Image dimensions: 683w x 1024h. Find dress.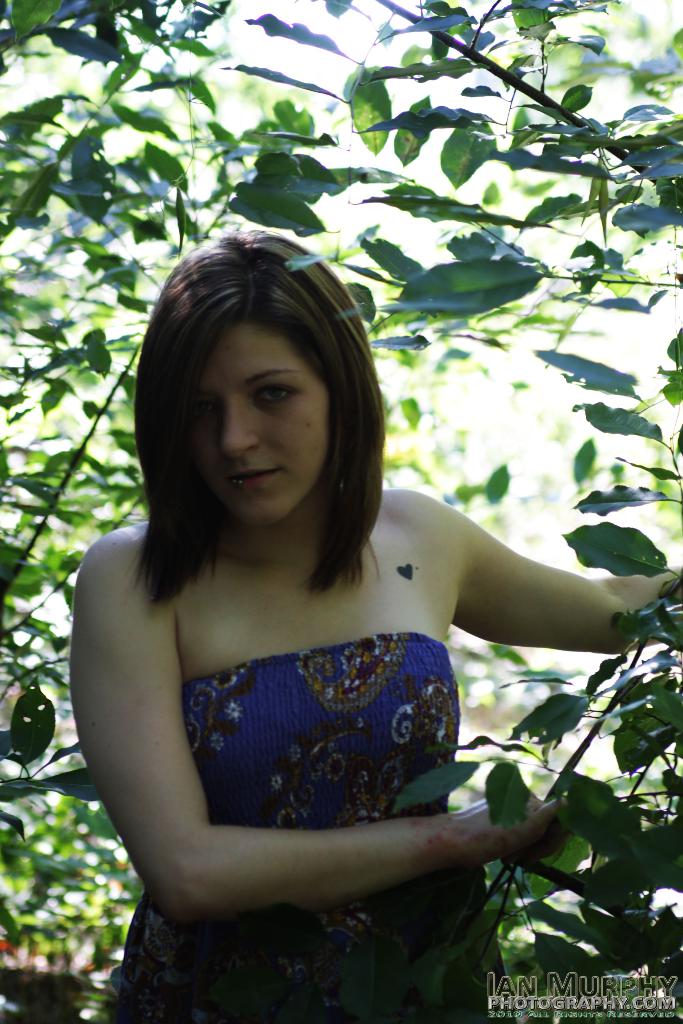
Rect(88, 520, 476, 971).
